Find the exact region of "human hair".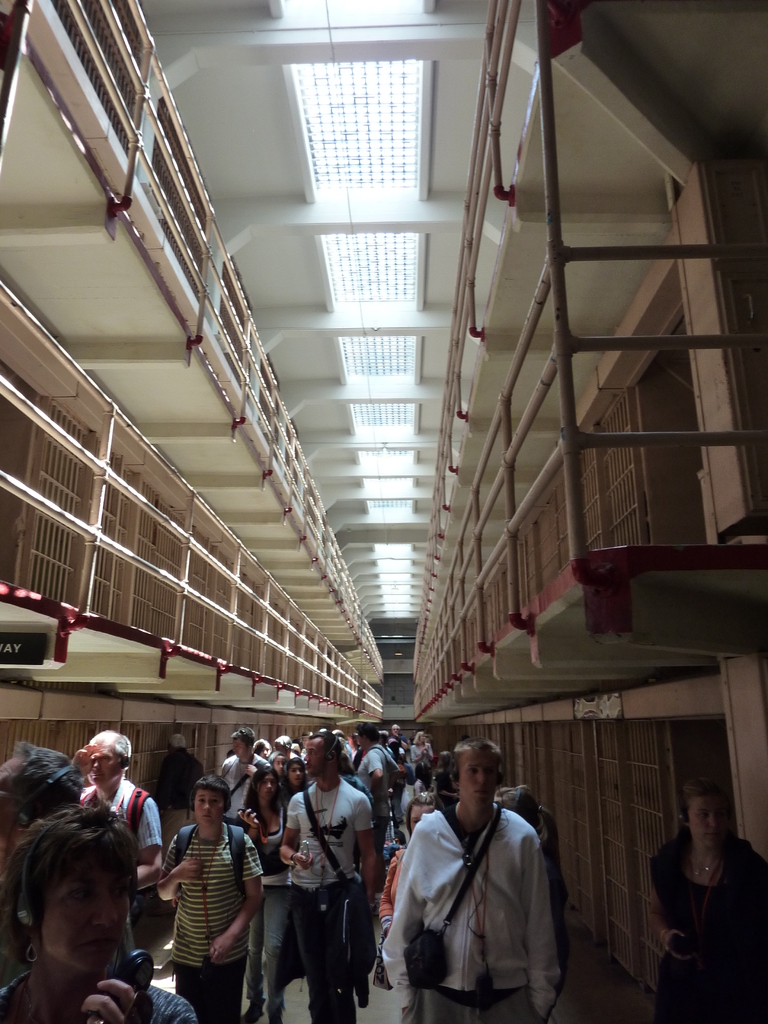
Exact region: 454, 737, 501, 788.
